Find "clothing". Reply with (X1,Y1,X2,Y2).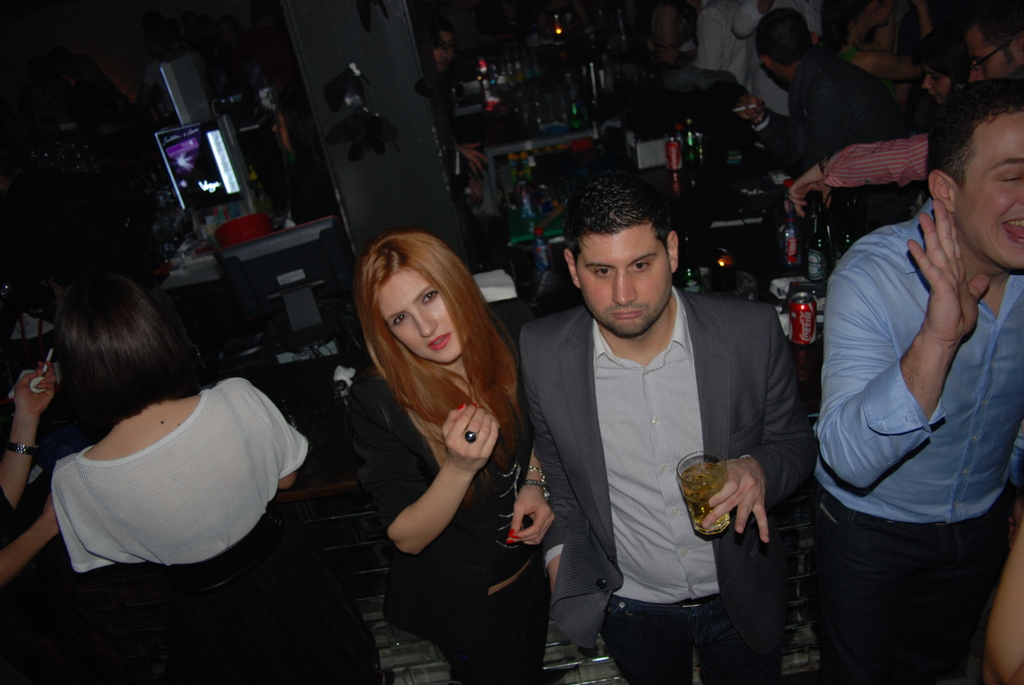
(32,374,293,598).
